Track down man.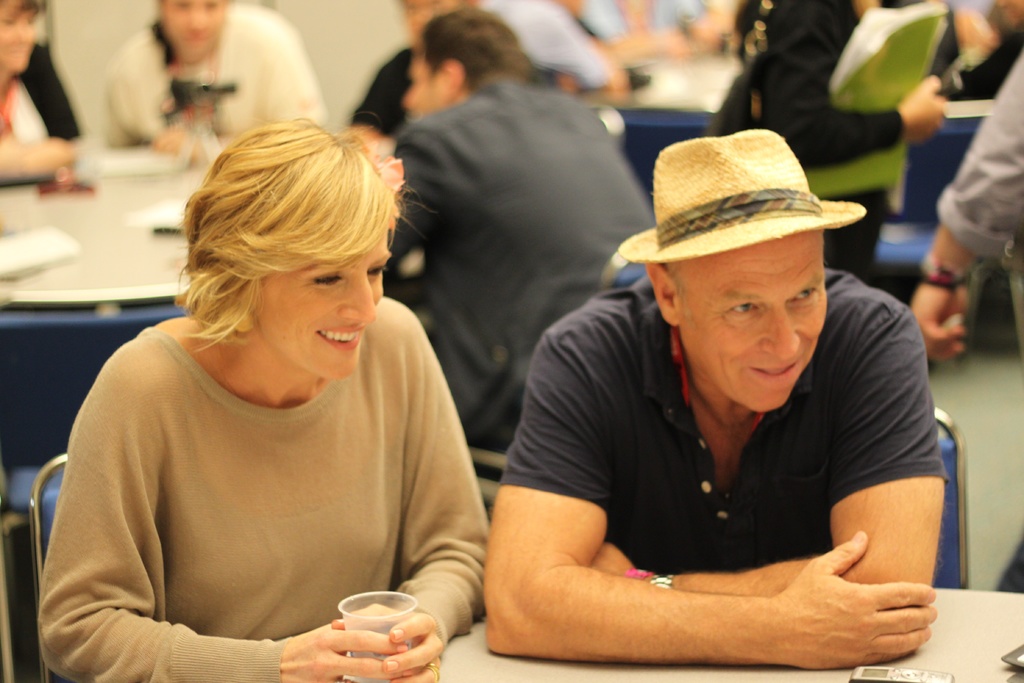
Tracked to x1=387, y1=7, x2=664, y2=481.
